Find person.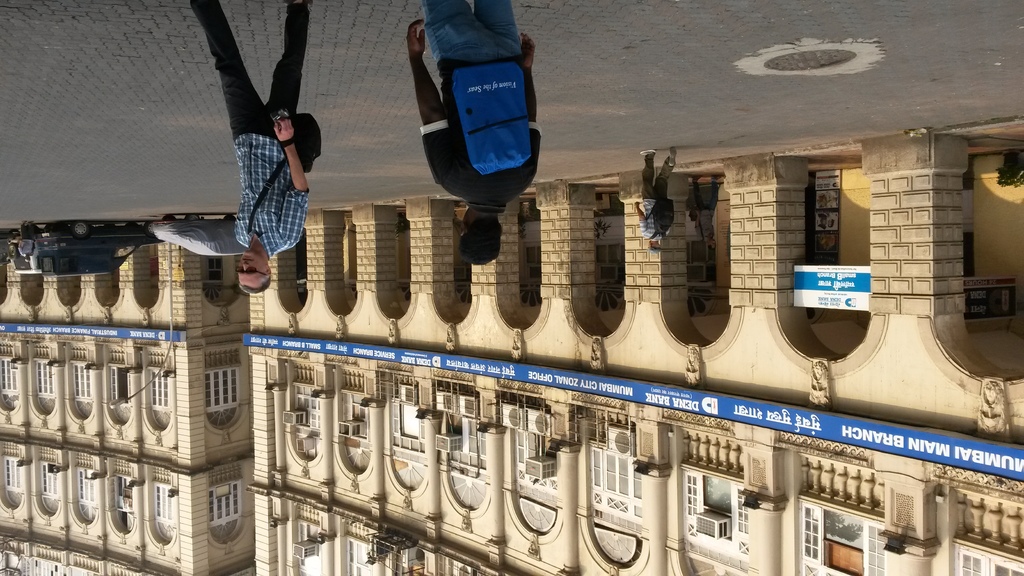
pyautogui.locateOnScreen(631, 143, 675, 257).
